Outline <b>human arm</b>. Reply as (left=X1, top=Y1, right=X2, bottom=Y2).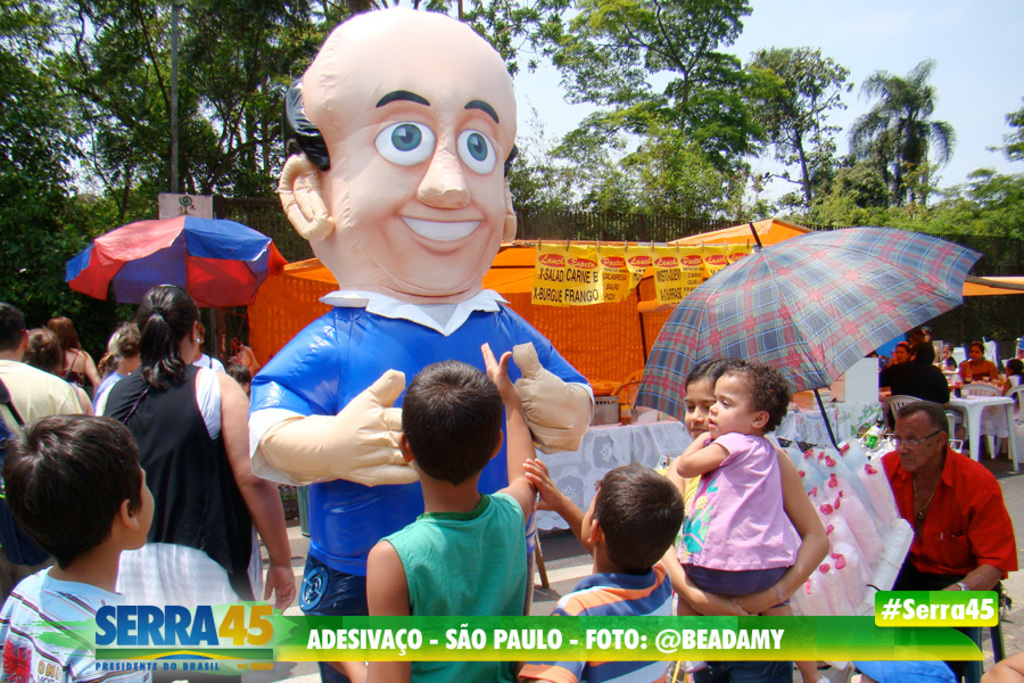
(left=653, top=542, right=754, bottom=615).
